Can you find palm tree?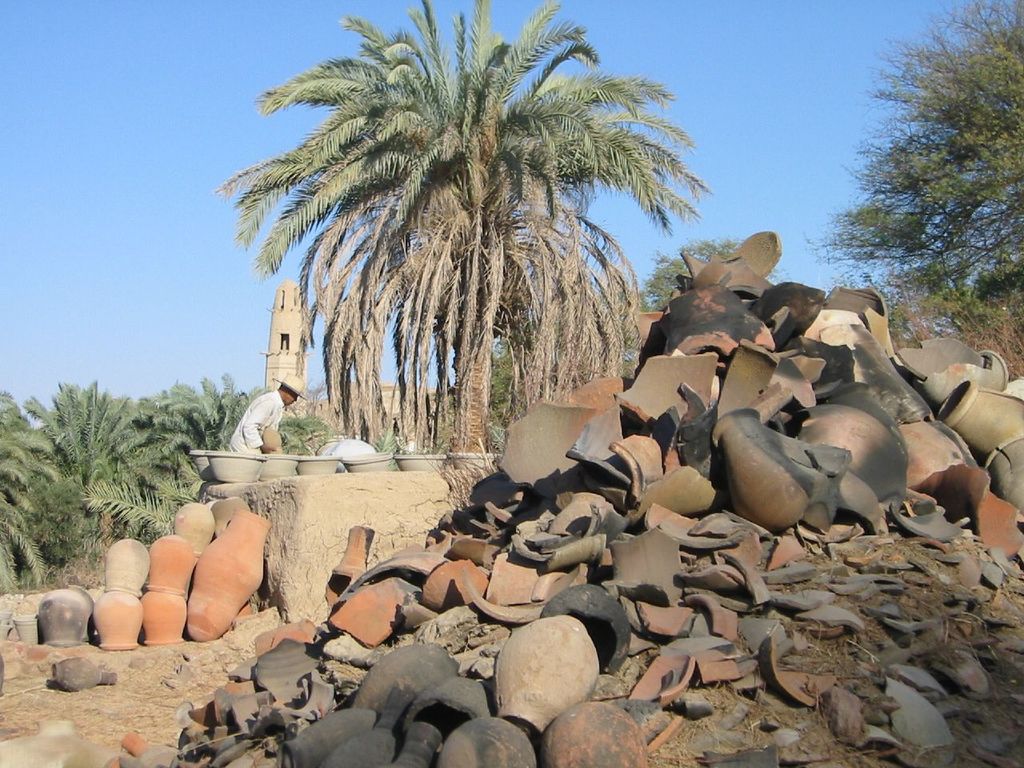
Yes, bounding box: 860,14,1023,350.
